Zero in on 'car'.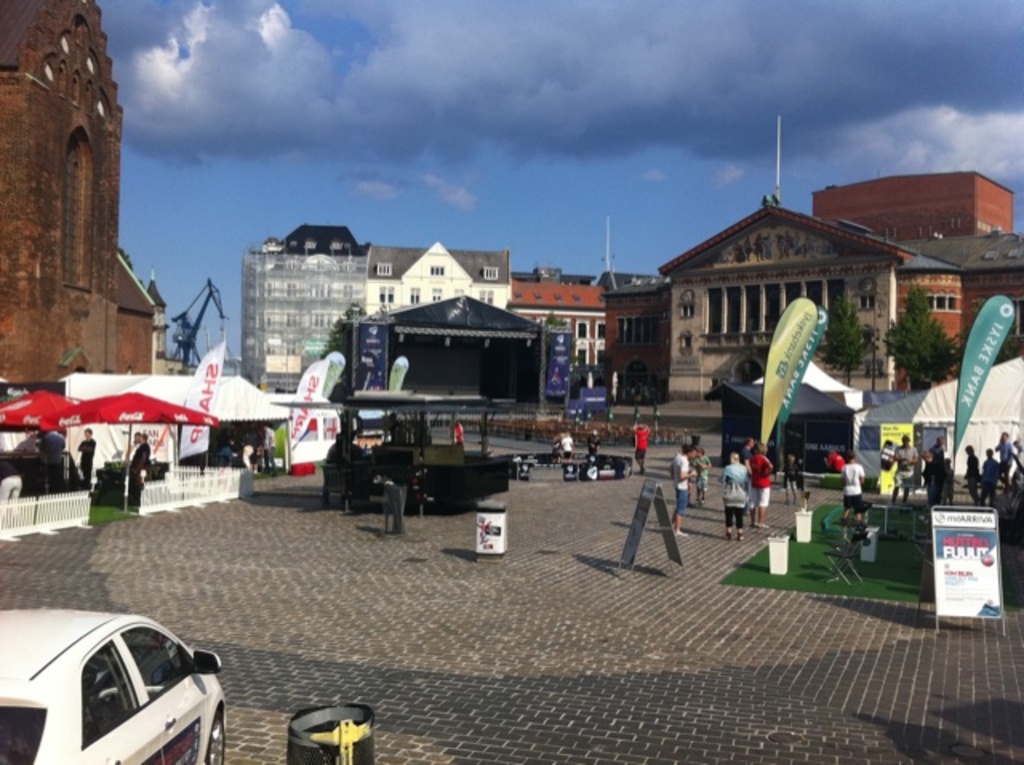
Zeroed in: crop(29, 610, 210, 760).
